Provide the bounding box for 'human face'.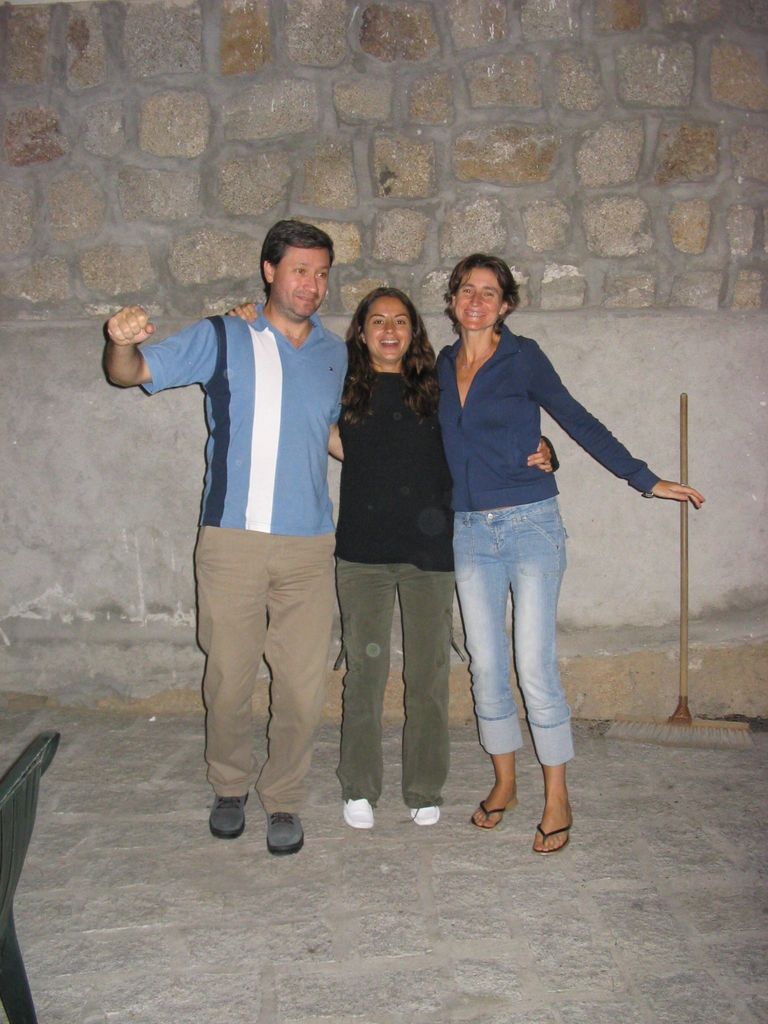
box=[453, 270, 499, 330].
